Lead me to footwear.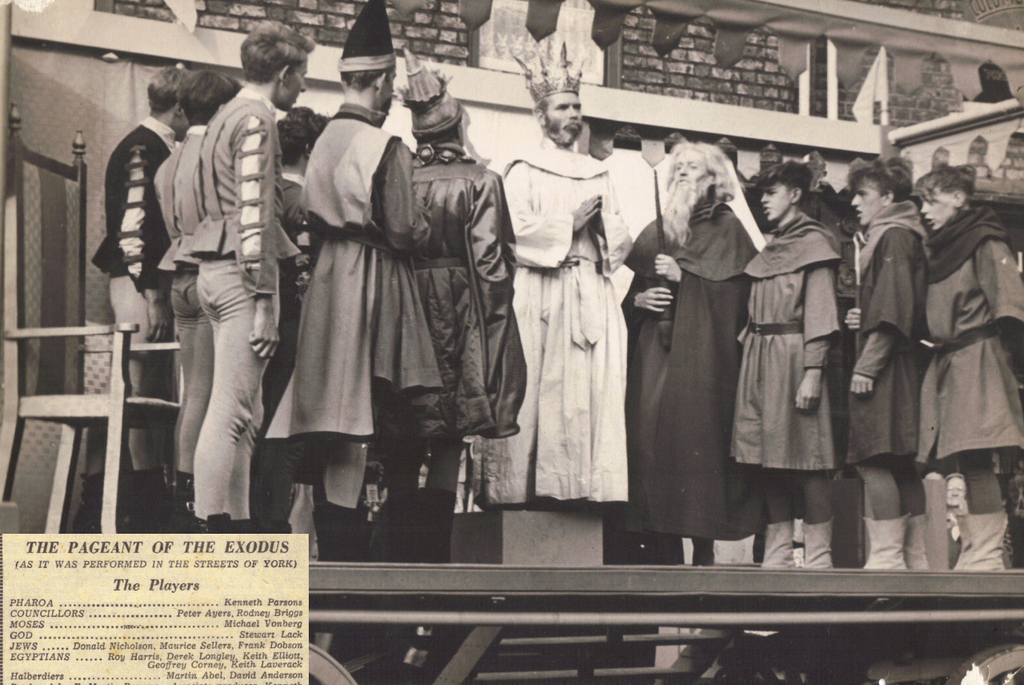
Lead to 125,468,154,531.
